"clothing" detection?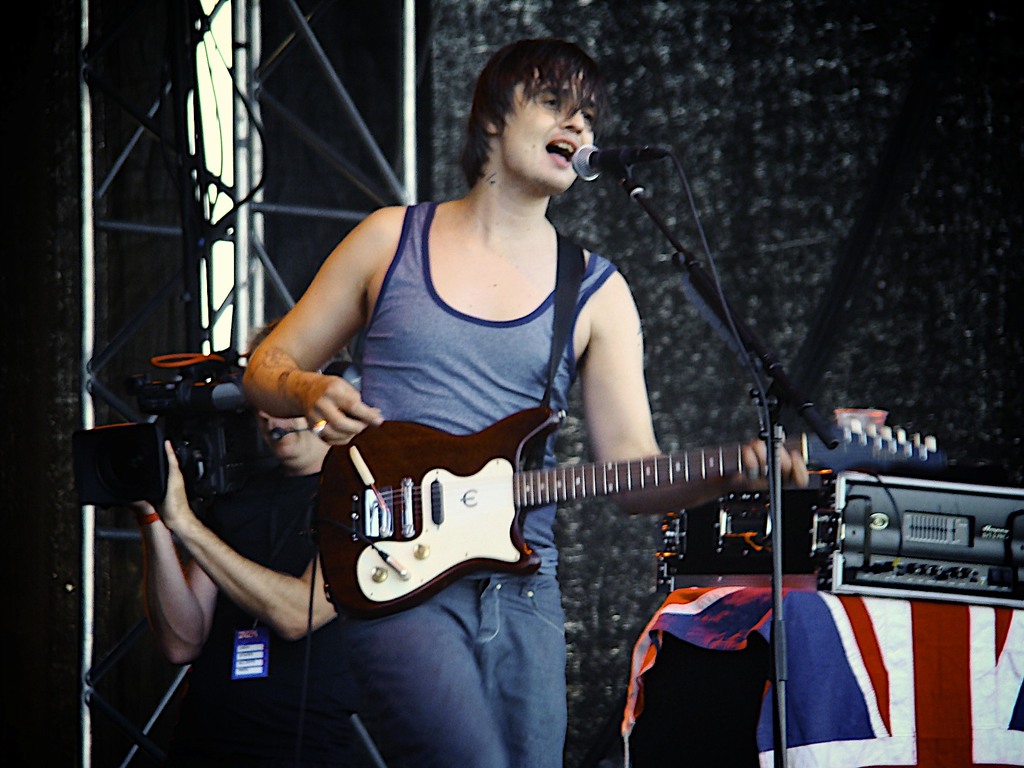
(x1=320, y1=195, x2=615, y2=767)
